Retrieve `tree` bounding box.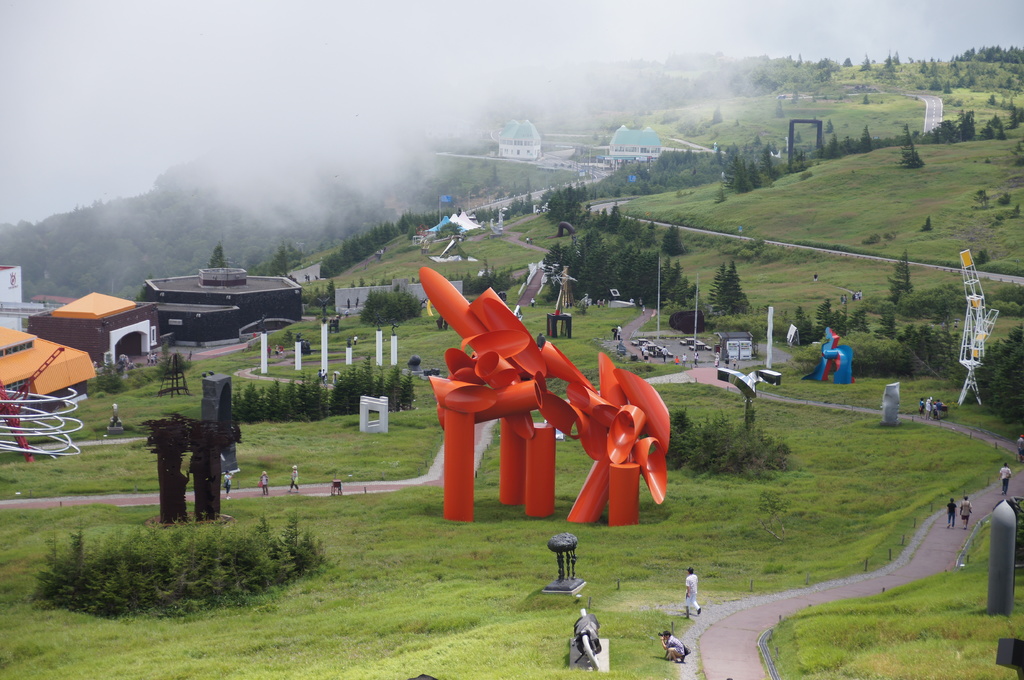
Bounding box: bbox(134, 273, 154, 303).
